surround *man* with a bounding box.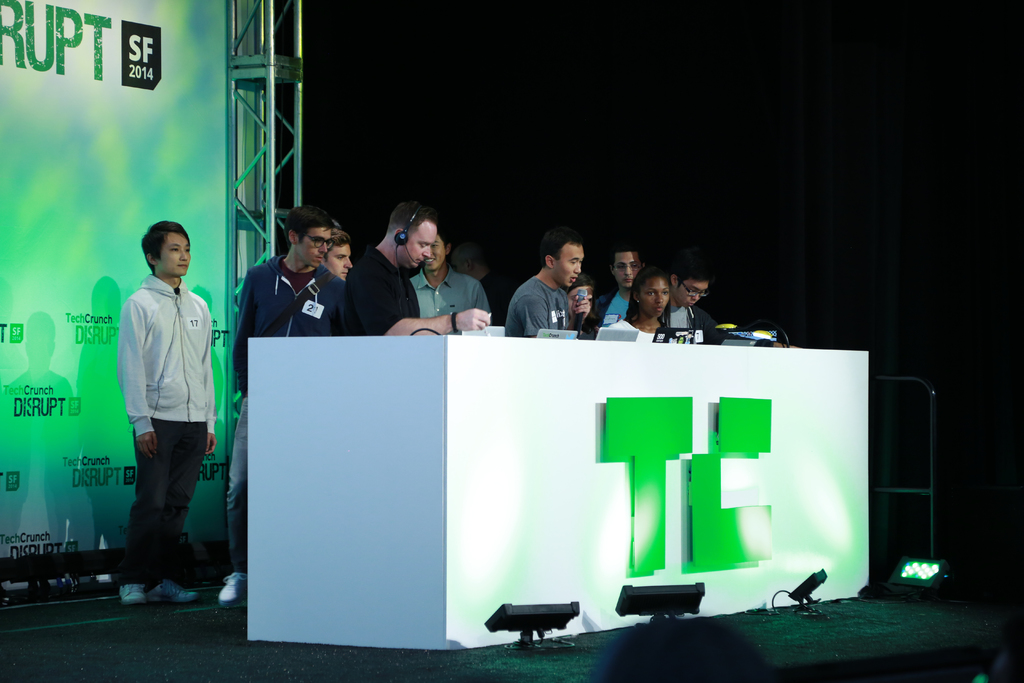
rect(346, 199, 500, 344).
